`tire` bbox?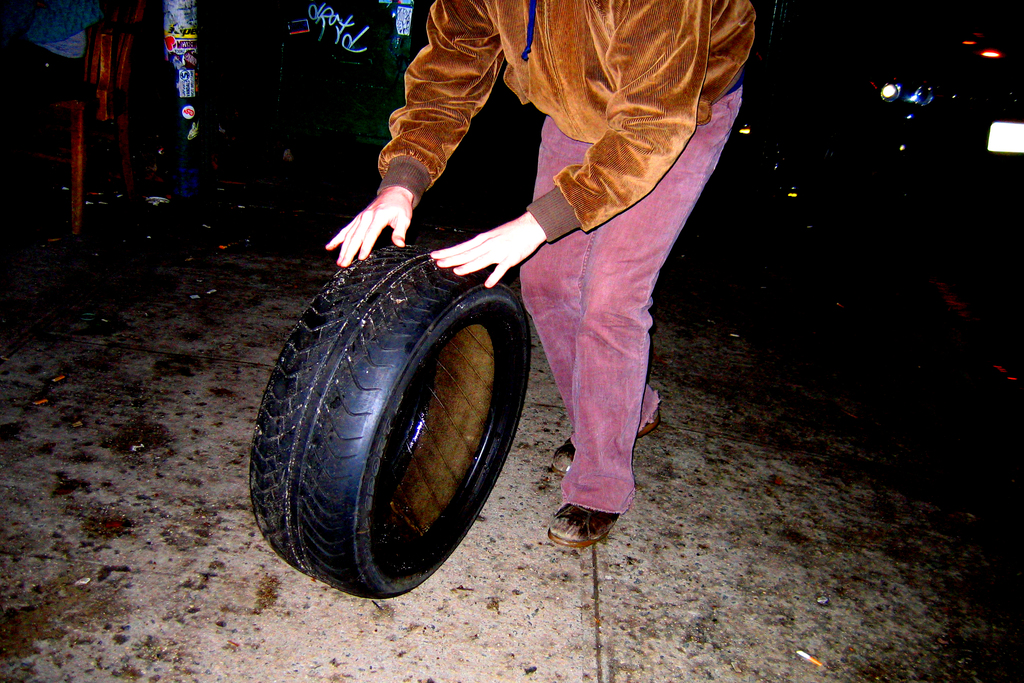
detection(260, 231, 522, 590)
